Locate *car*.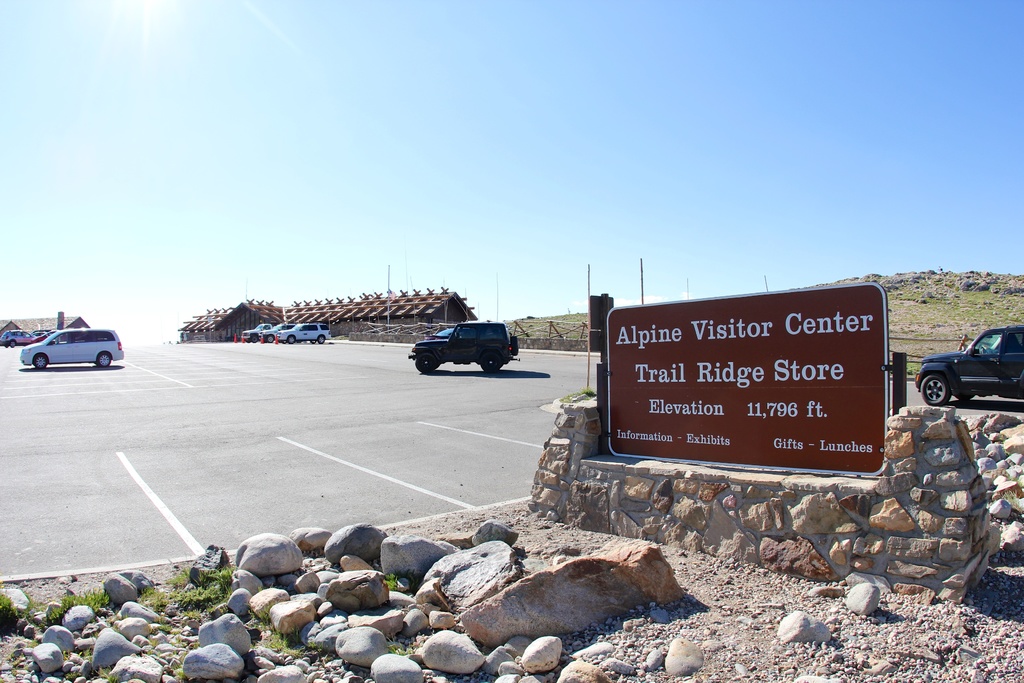
Bounding box: locate(411, 320, 516, 378).
